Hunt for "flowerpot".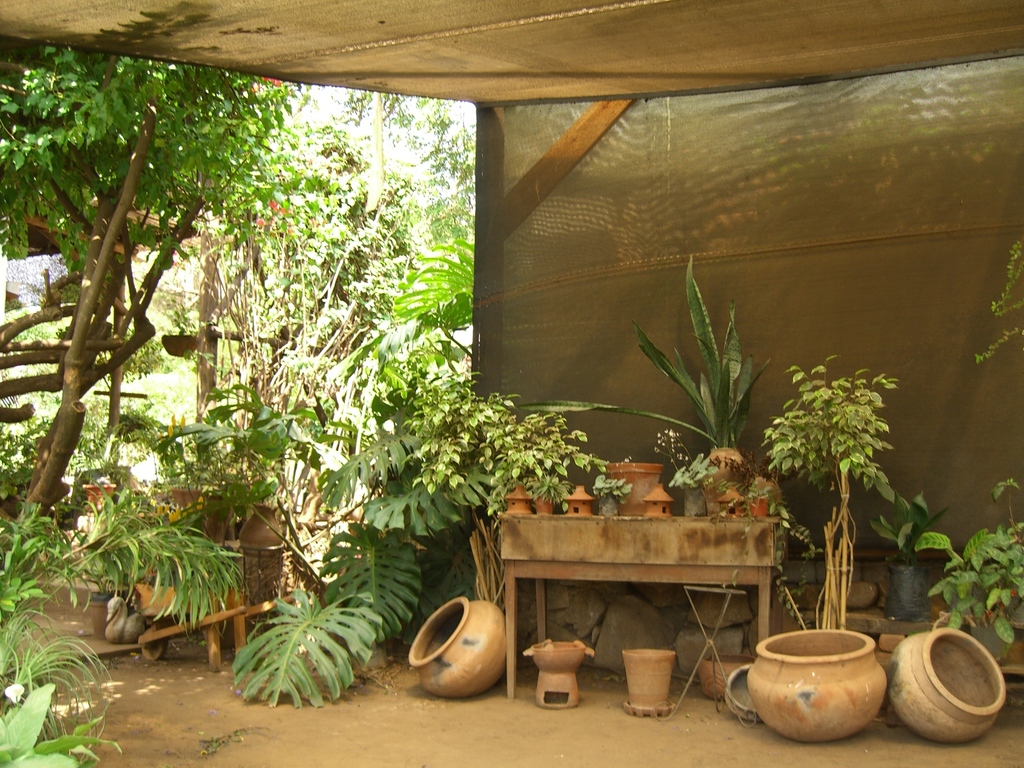
Hunted down at bbox=[525, 636, 590, 709].
